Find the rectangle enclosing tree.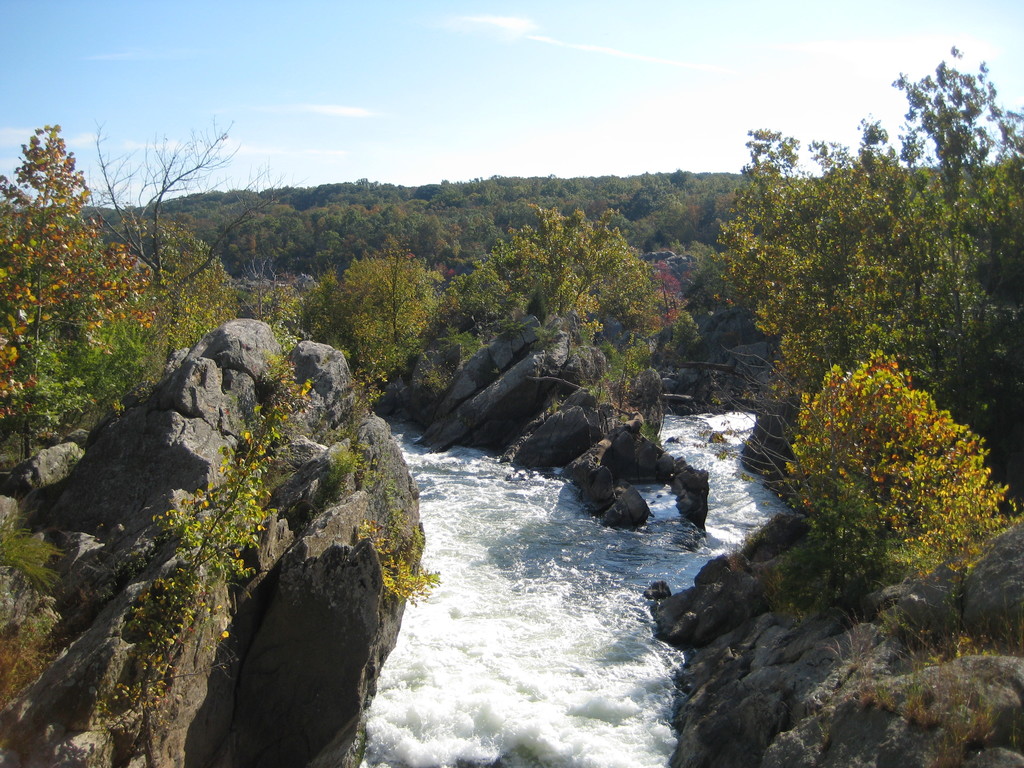
{"left": 0, "top": 122, "right": 157, "bottom": 453}.
